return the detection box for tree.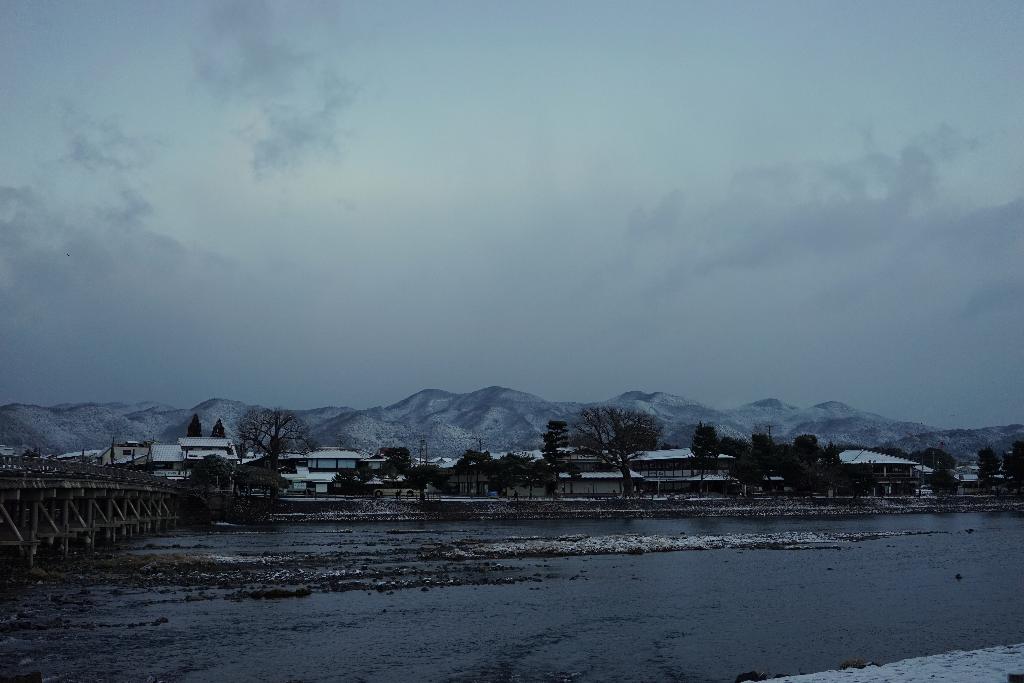
{"left": 488, "top": 450, "right": 535, "bottom": 493}.
